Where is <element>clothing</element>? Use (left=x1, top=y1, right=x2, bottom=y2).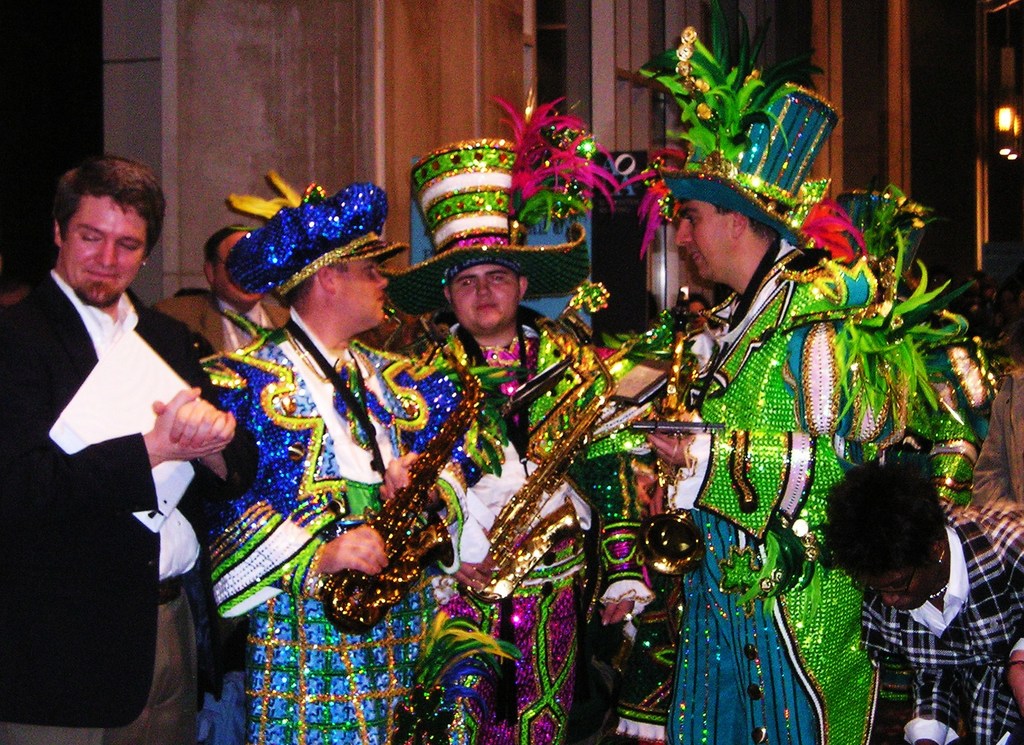
(left=831, top=512, right=1012, bottom=726).
